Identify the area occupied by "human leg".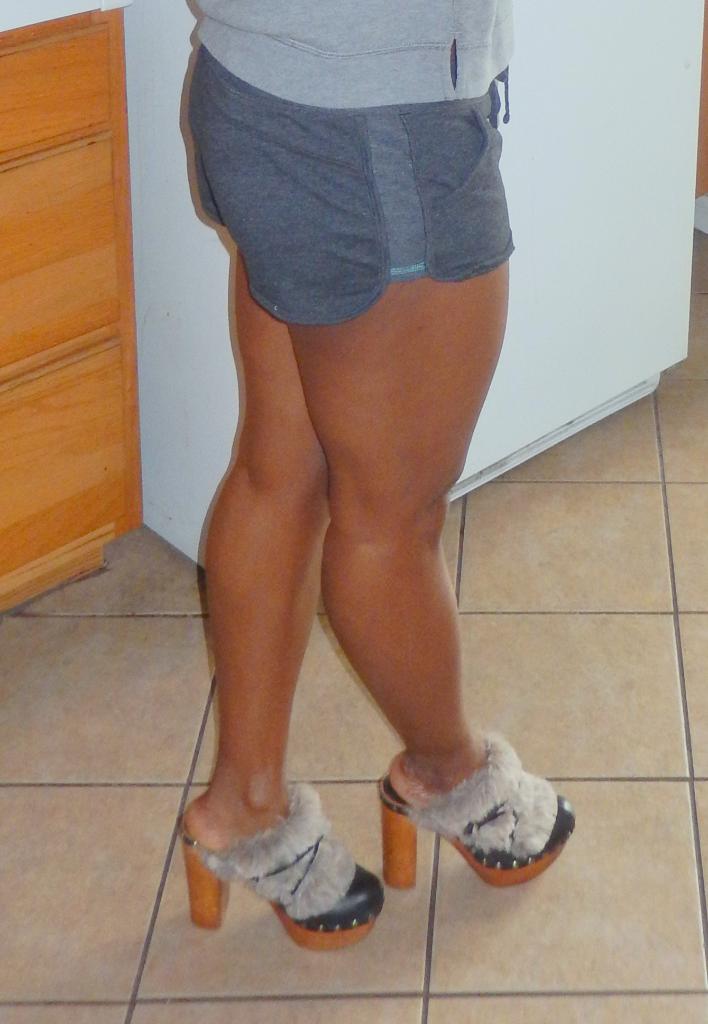
Area: 174/244/387/946.
